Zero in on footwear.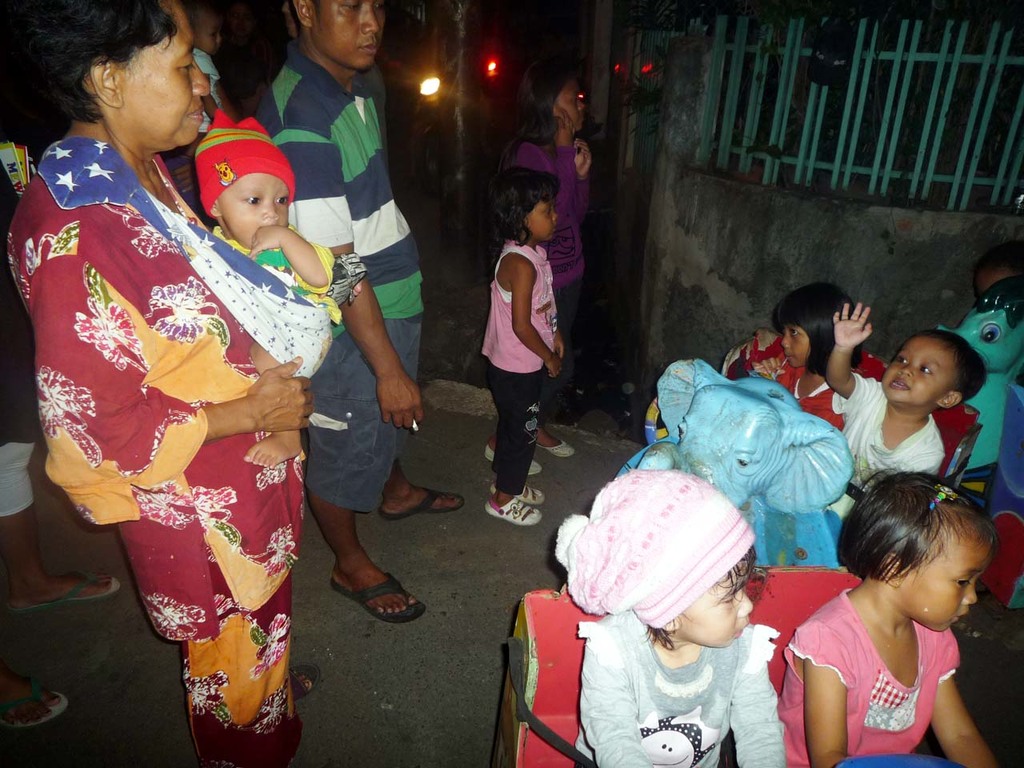
Zeroed in: (534,437,576,458).
